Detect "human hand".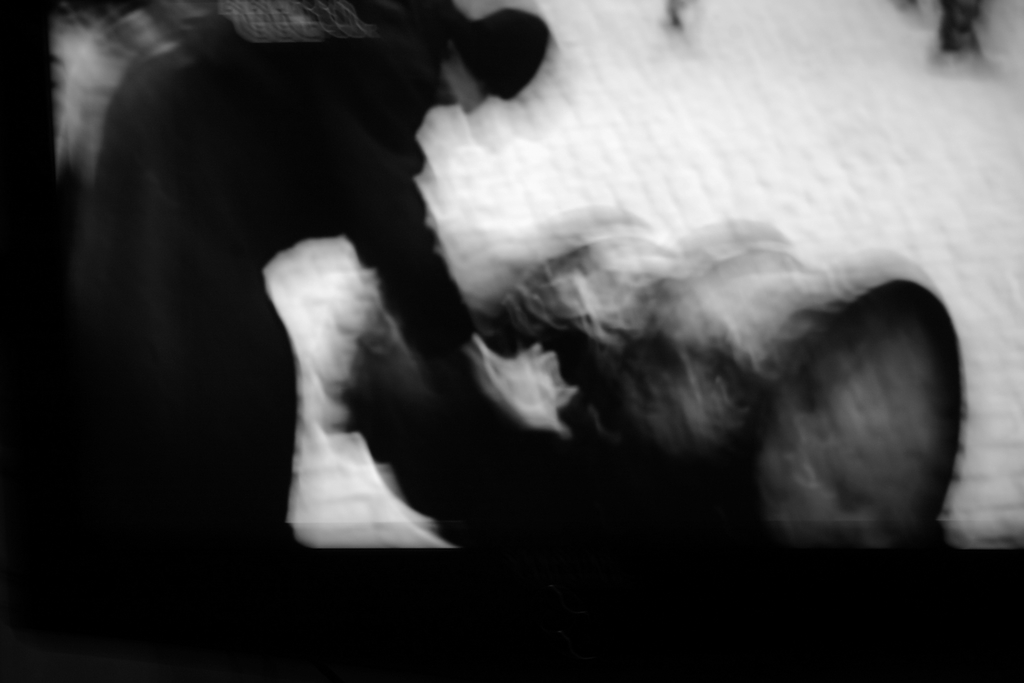
Detected at pyautogui.locateOnScreen(420, 333, 480, 404).
